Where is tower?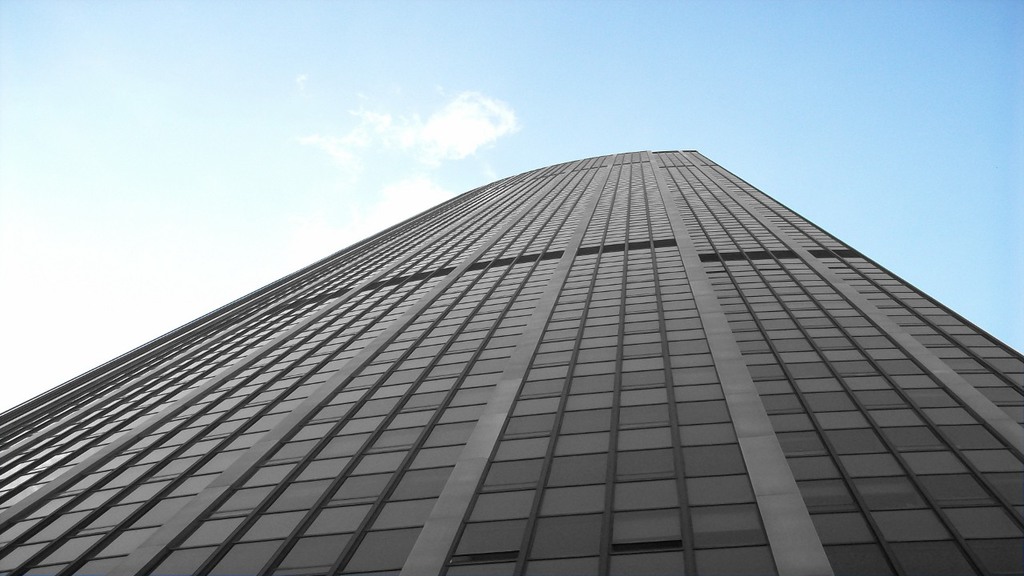
[35,127,1023,551].
